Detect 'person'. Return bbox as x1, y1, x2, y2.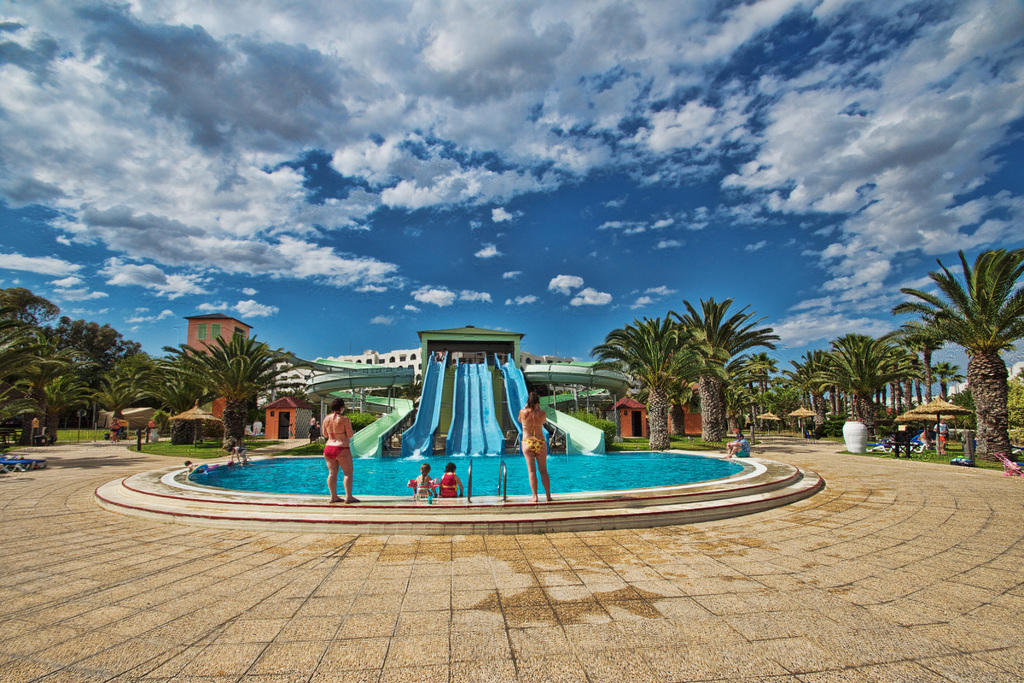
518, 391, 556, 502.
